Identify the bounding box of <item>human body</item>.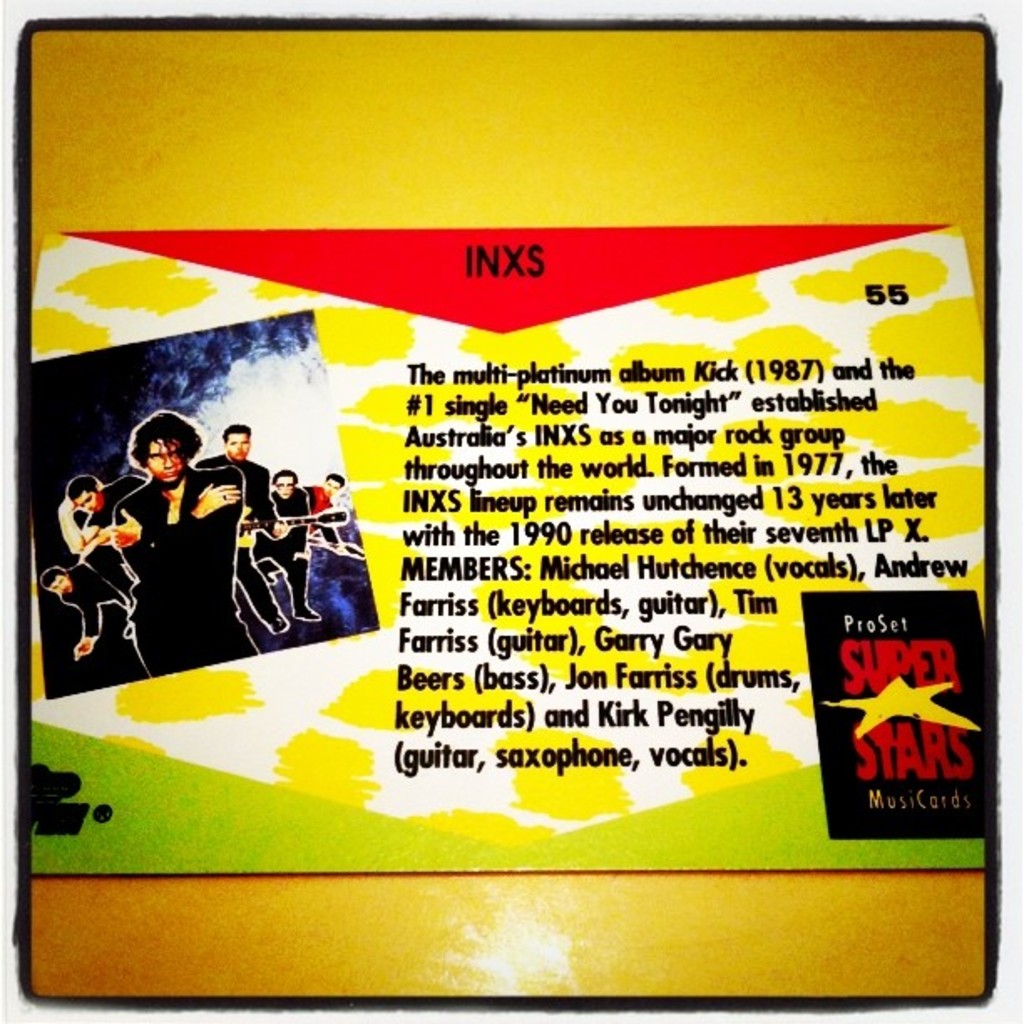
pyautogui.locateOnScreen(269, 468, 326, 626).
